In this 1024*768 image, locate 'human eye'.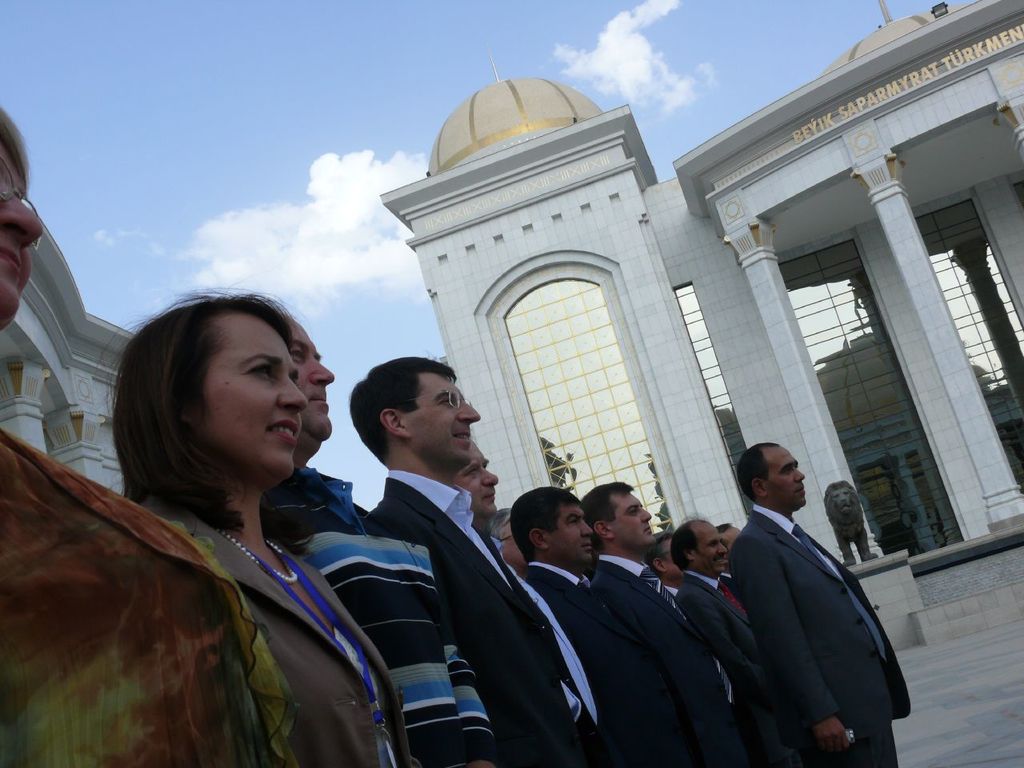
Bounding box: 778:466:790:474.
